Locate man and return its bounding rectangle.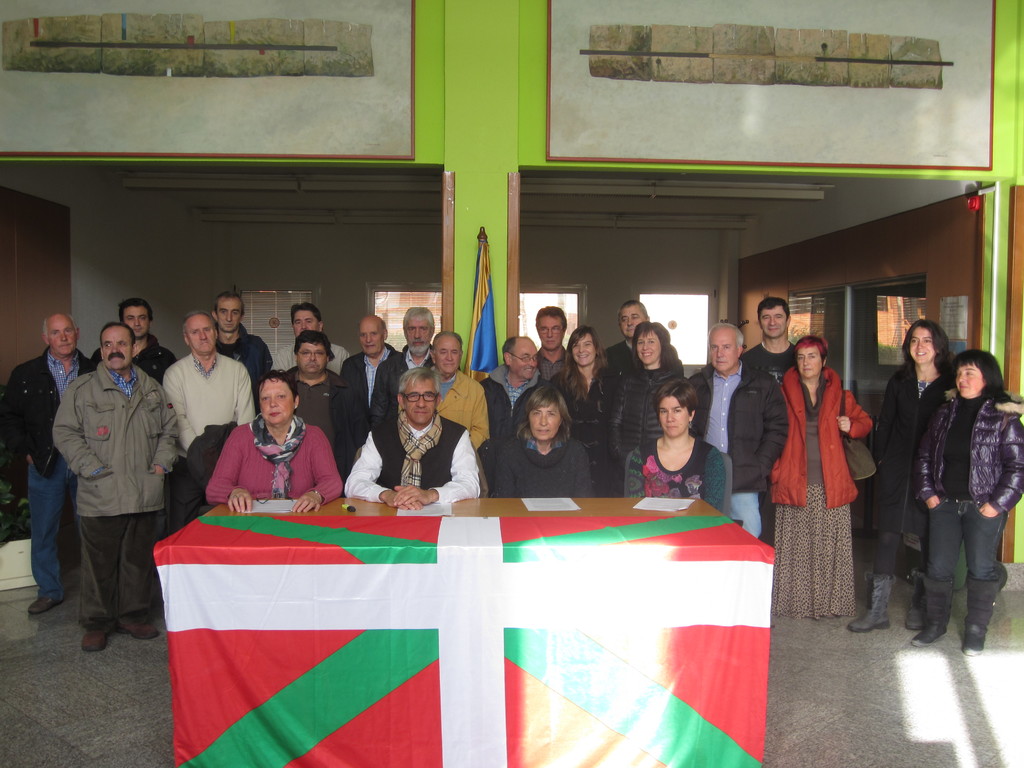
88:302:188:387.
